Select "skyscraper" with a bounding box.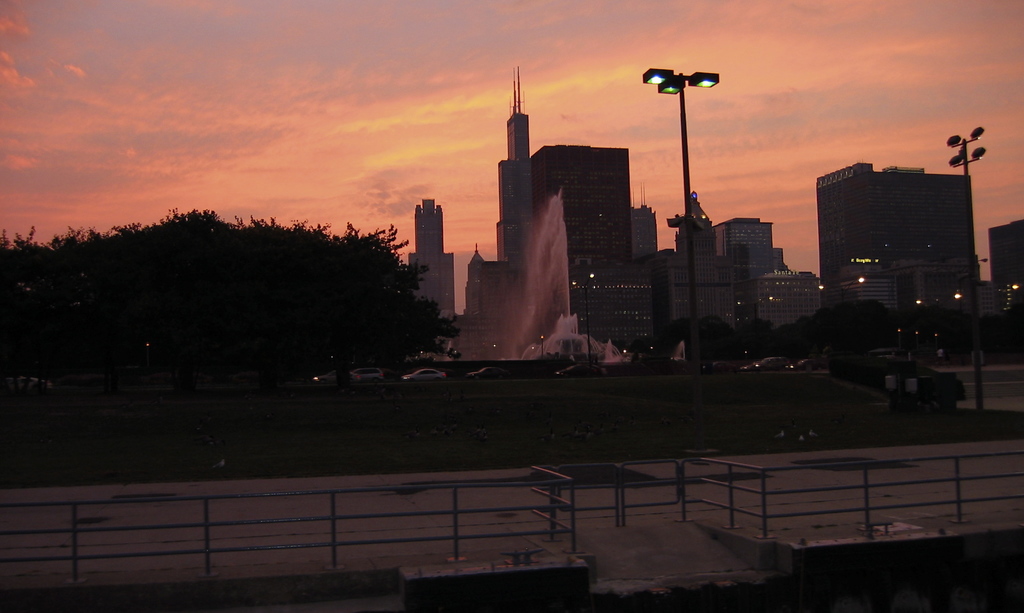
813 164 980 295.
